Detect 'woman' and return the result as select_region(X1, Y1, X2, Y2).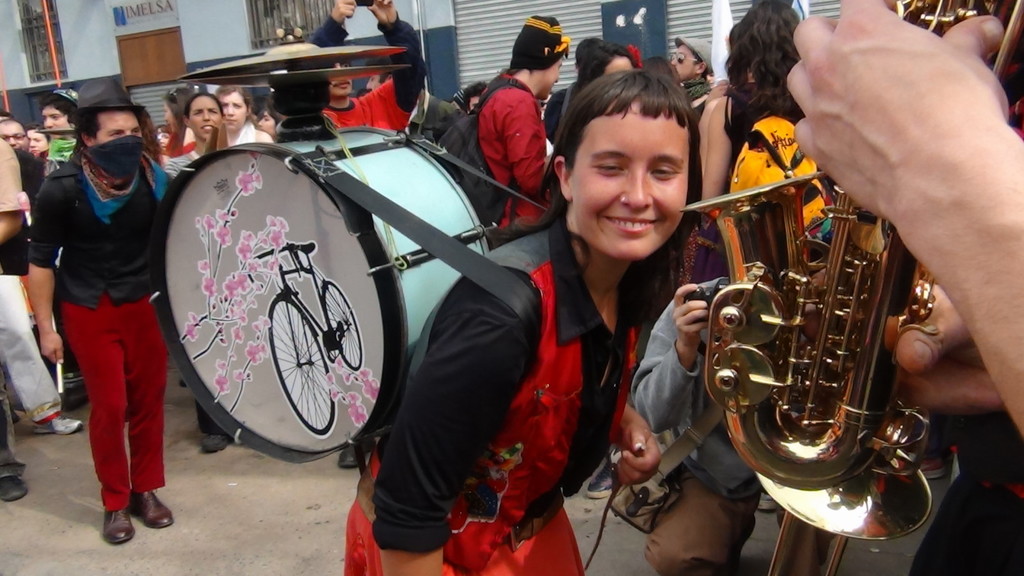
select_region(162, 84, 200, 154).
